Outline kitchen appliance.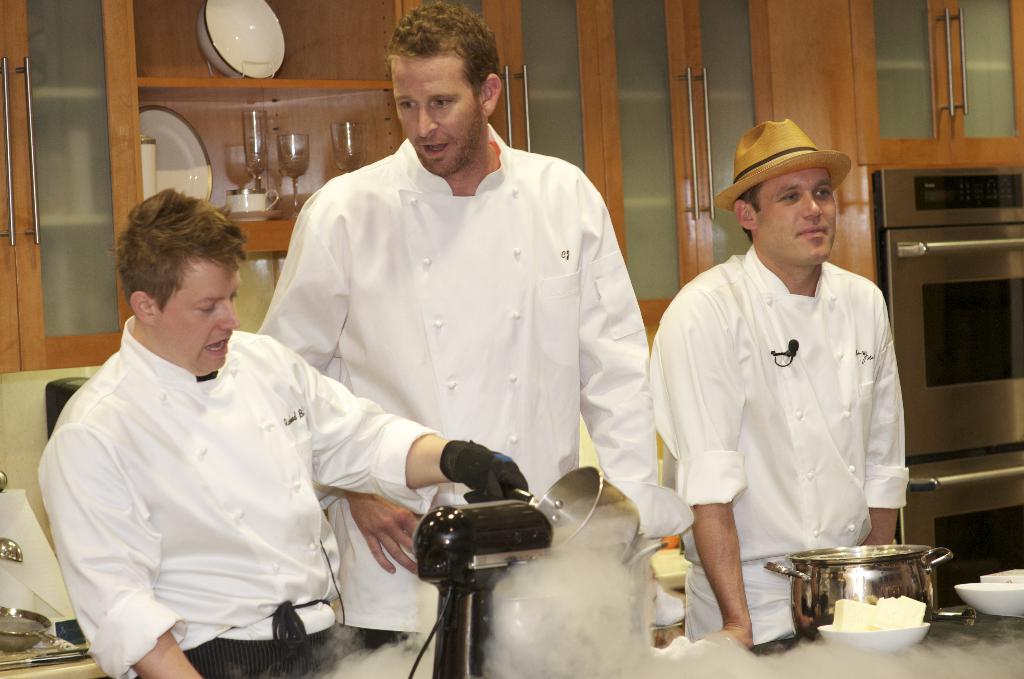
Outline: x1=279 y1=132 x2=314 y2=203.
